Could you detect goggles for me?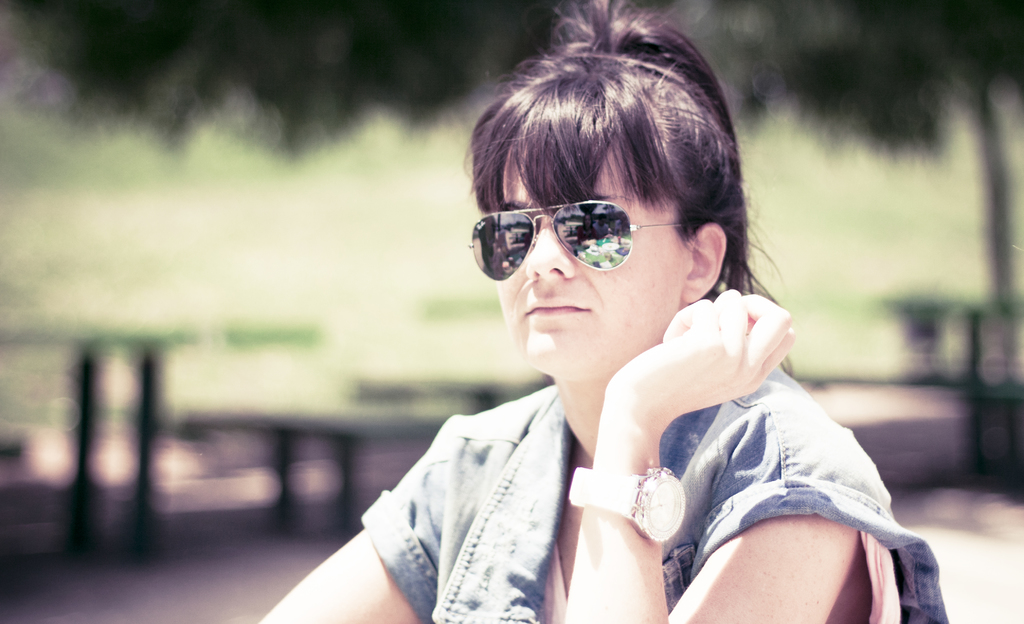
Detection result: 447/203/693/276.
